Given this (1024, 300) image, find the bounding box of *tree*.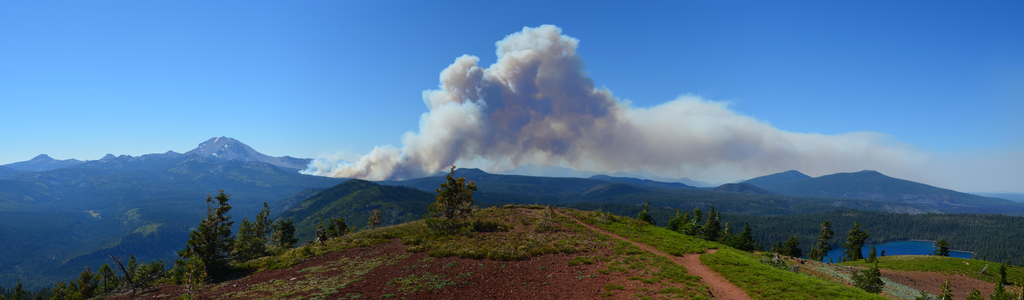
(636, 199, 659, 226).
